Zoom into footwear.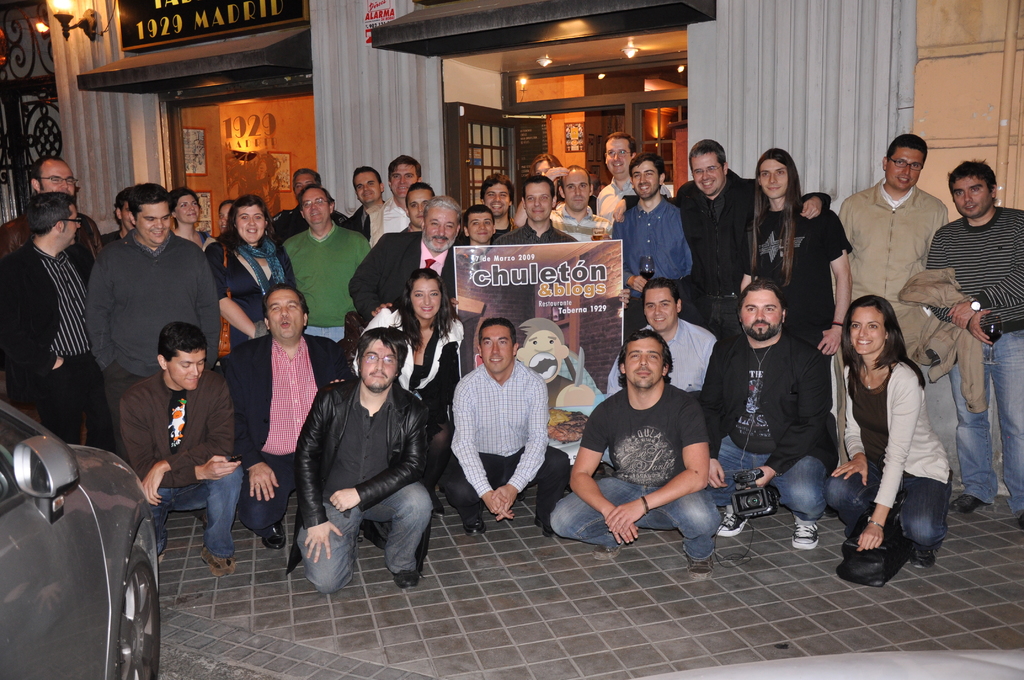
Zoom target: <region>465, 519, 483, 537</region>.
